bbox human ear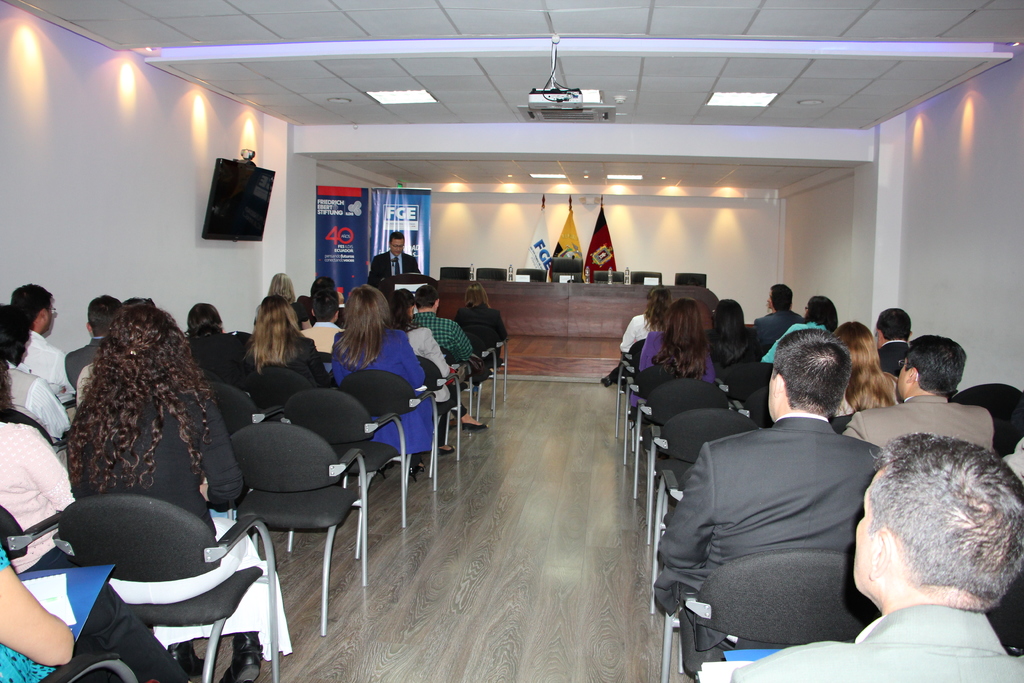
box(432, 300, 438, 307)
